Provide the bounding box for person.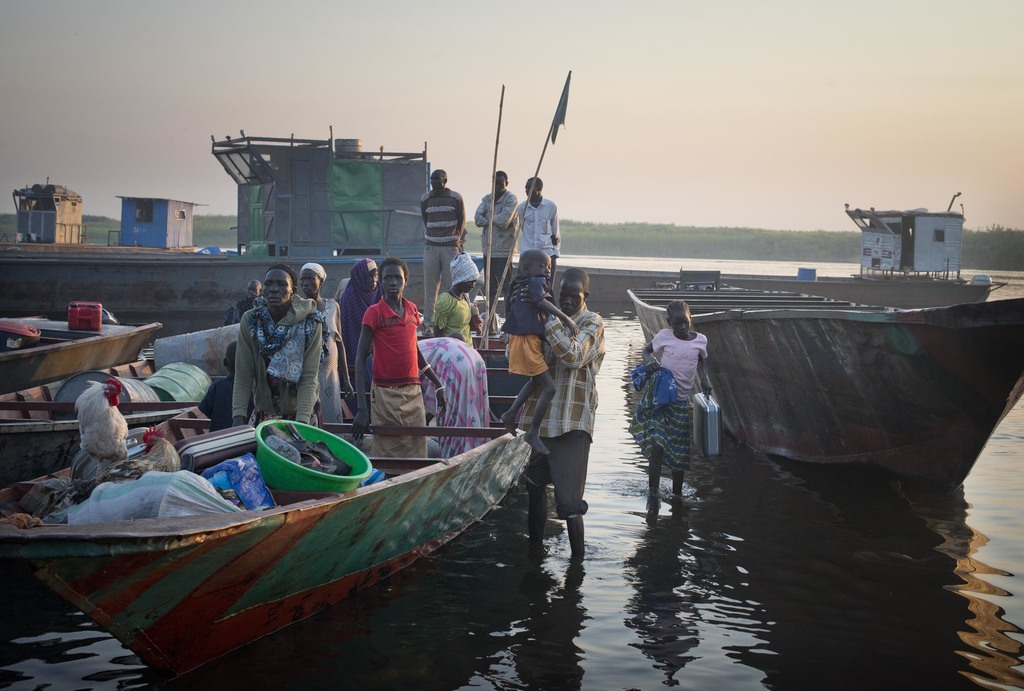
Rect(510, 268, 606, 555).
